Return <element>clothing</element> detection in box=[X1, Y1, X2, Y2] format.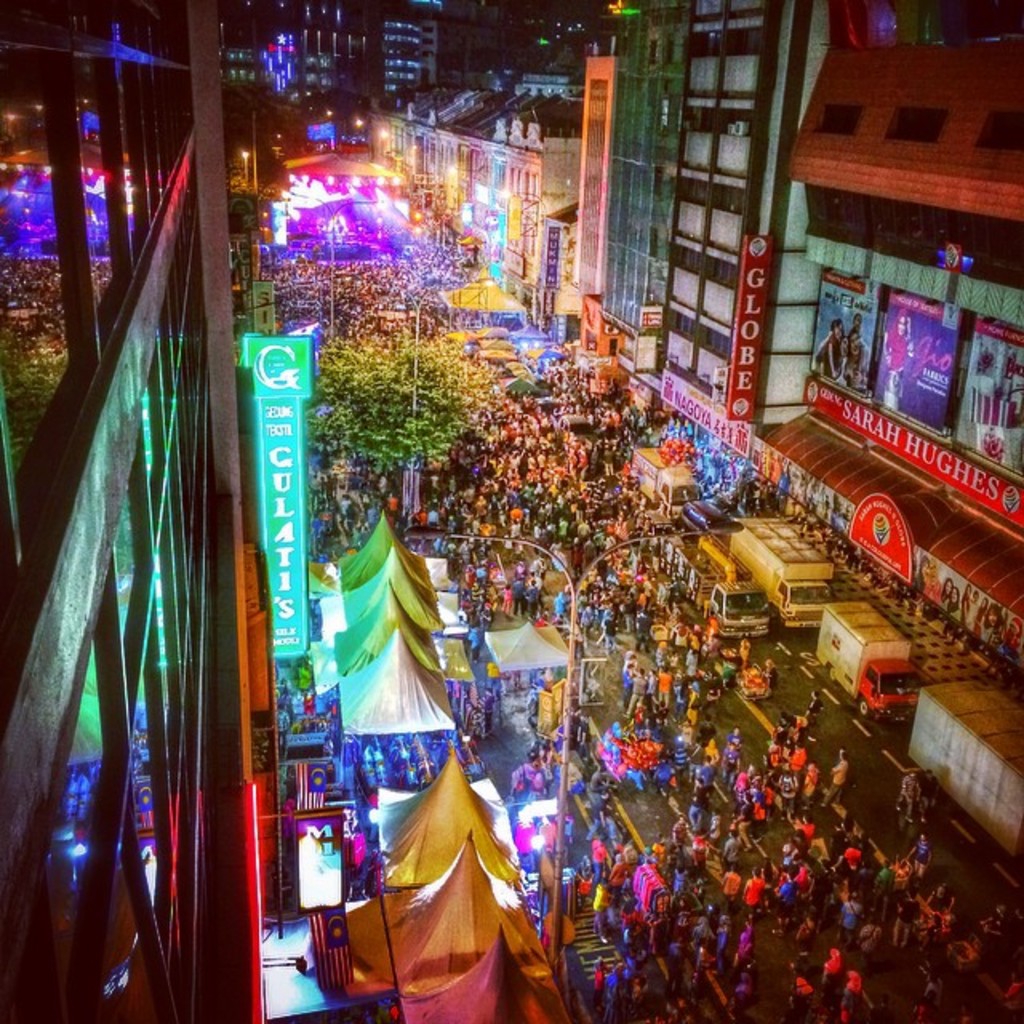
box=[742, 878, 766, 915].
